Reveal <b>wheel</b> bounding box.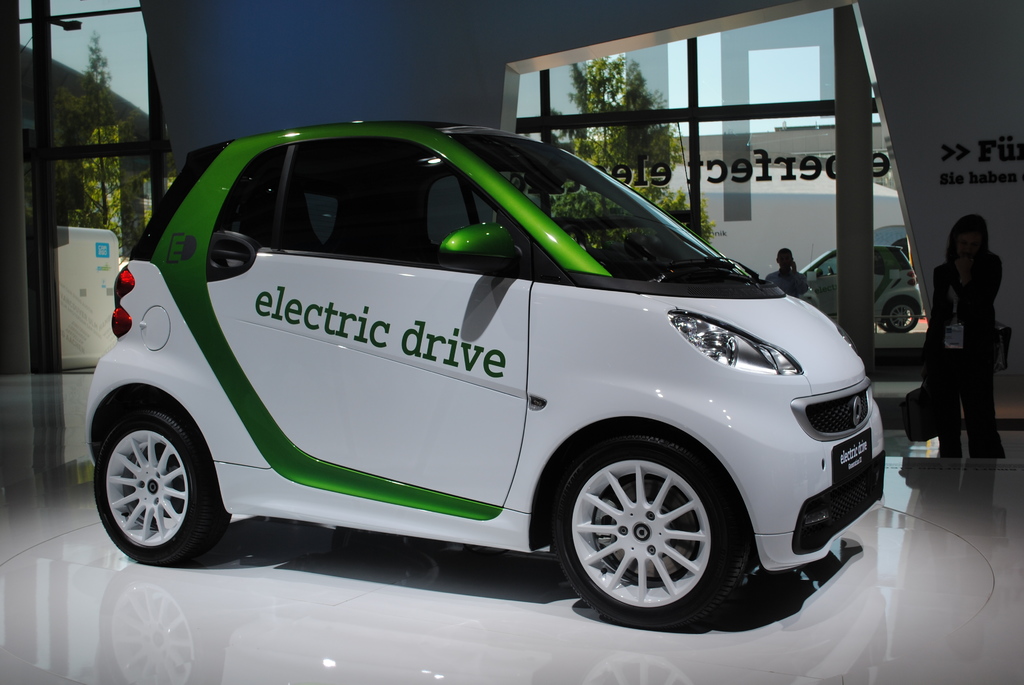
Revealed: (94,411,230,565).
